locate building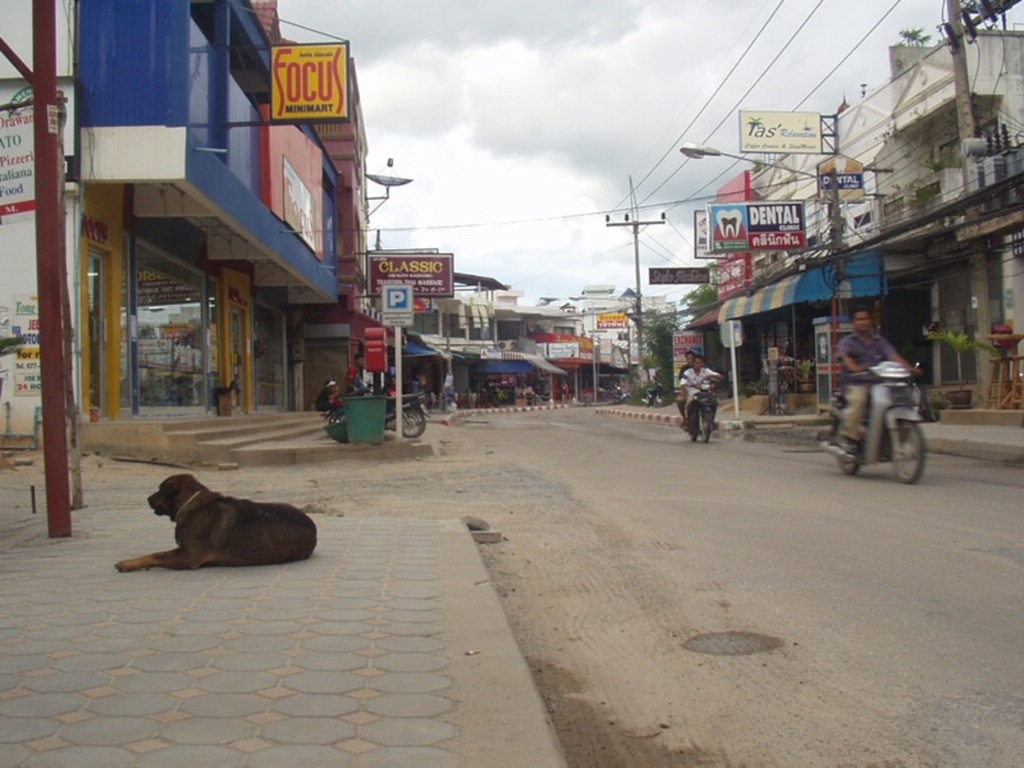
bbox=[873, 26, 1023, 403]
